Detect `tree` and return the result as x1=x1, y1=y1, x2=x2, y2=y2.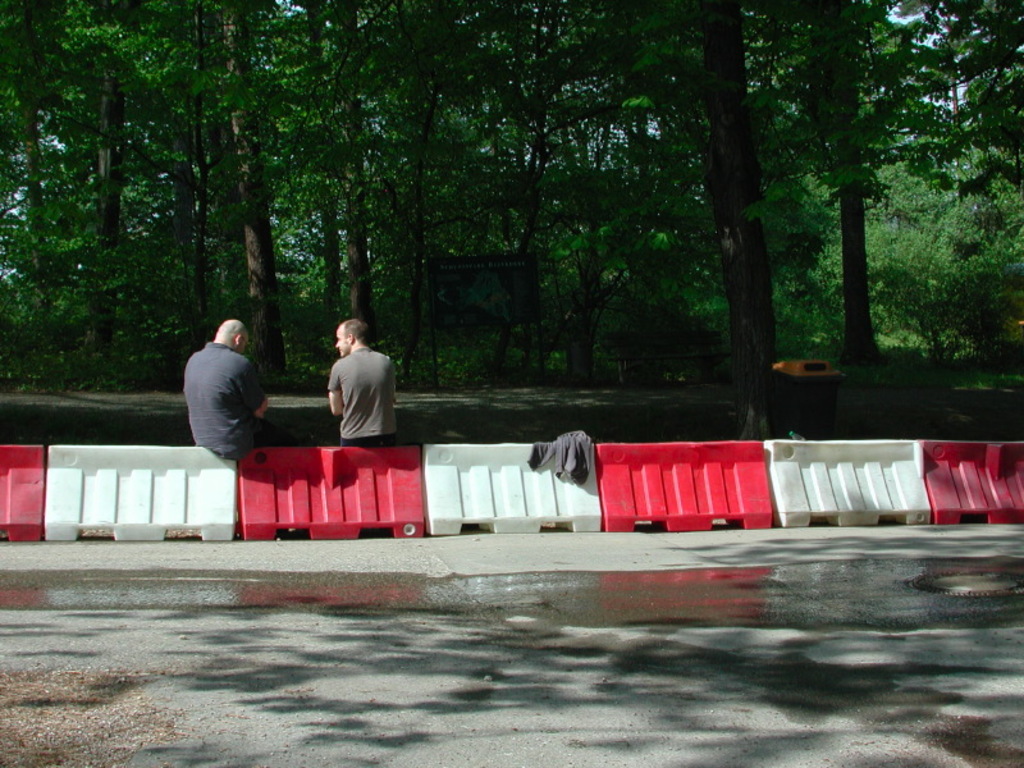
x1=202, y1=0, x2=284, y2=381.
